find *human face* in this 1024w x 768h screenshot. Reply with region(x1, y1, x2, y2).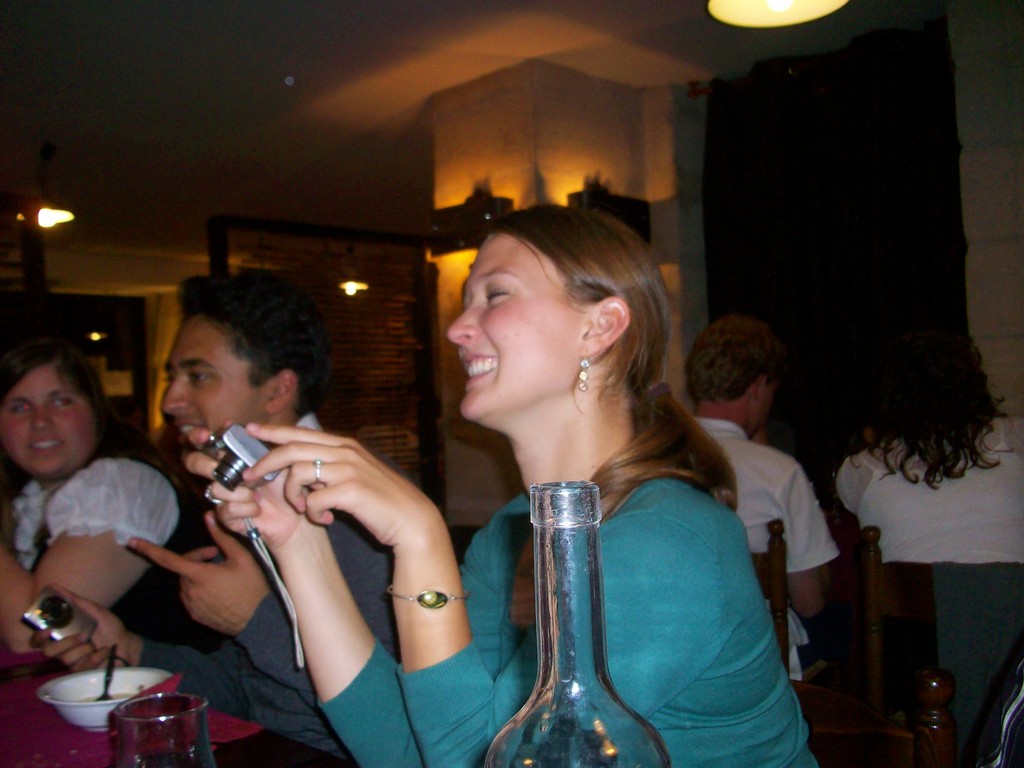
region(440, 227, 582, 415).
